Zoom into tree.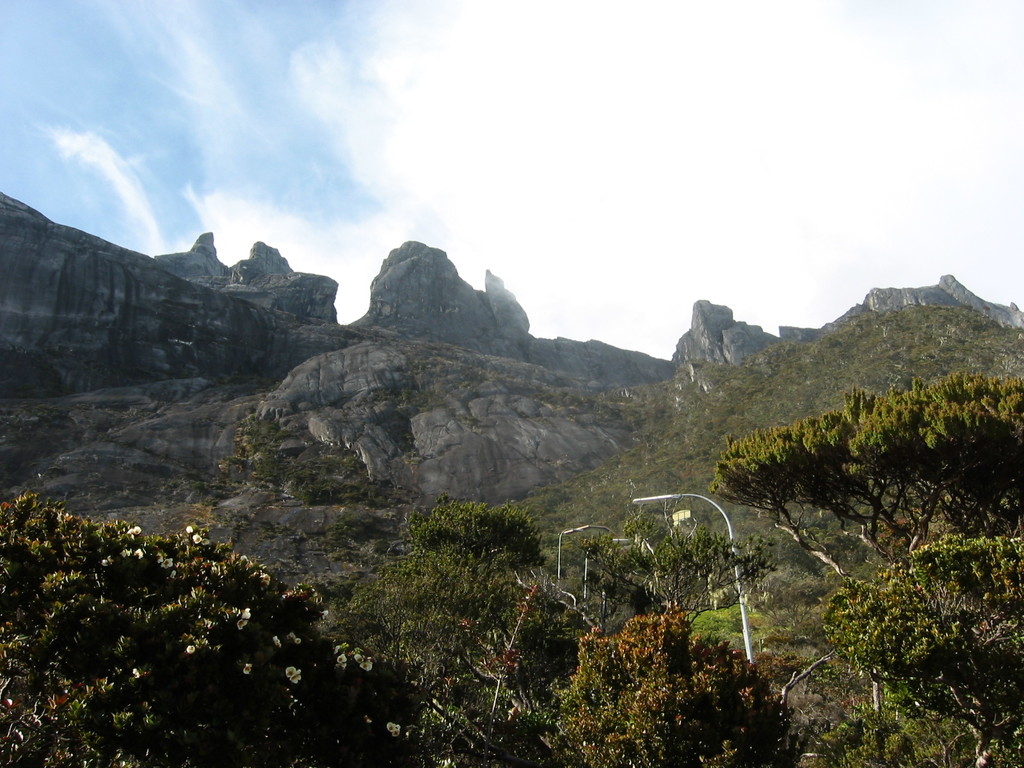
Zoom target: bbox(0, 477, 386, 767).
